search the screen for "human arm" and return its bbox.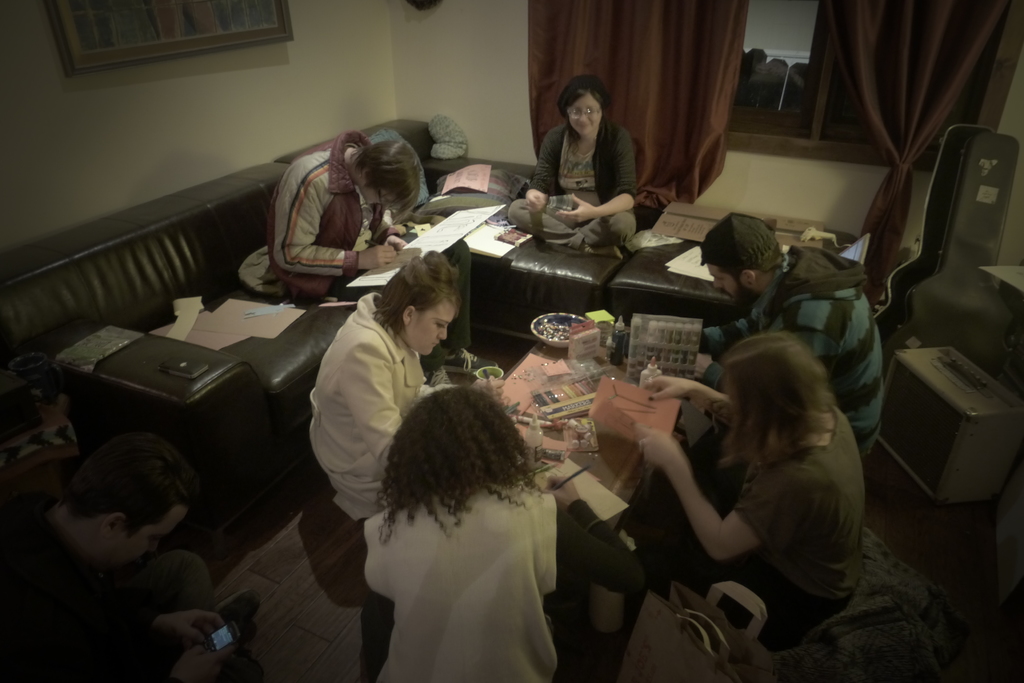
Found: <box>268,164,401,278</box>.
